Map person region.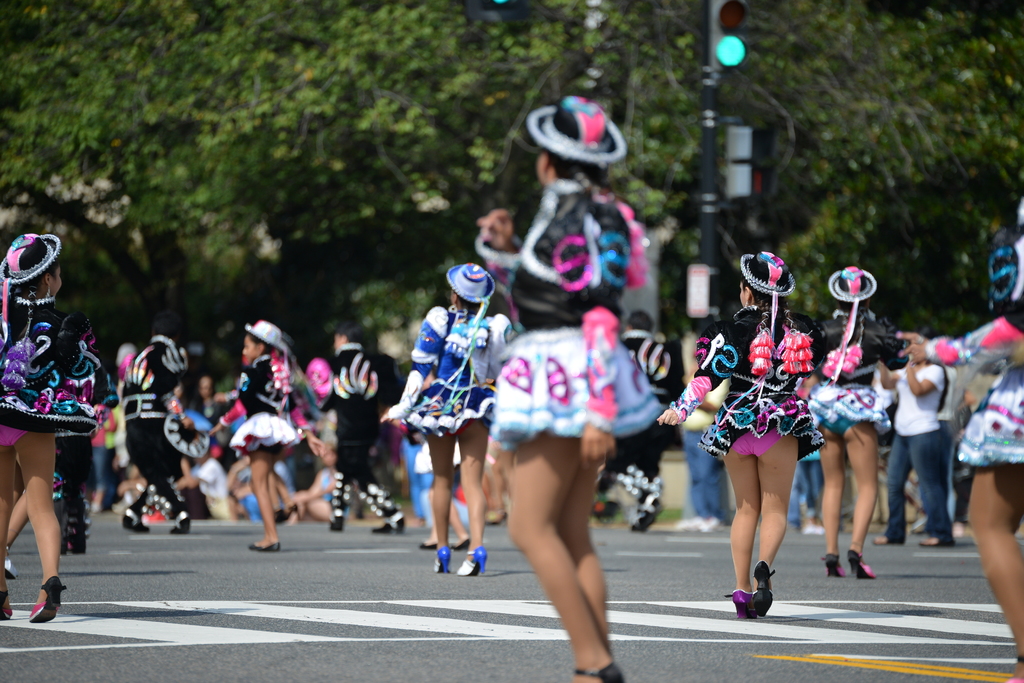
Mapped to locate(209, 321, 308, 549).
